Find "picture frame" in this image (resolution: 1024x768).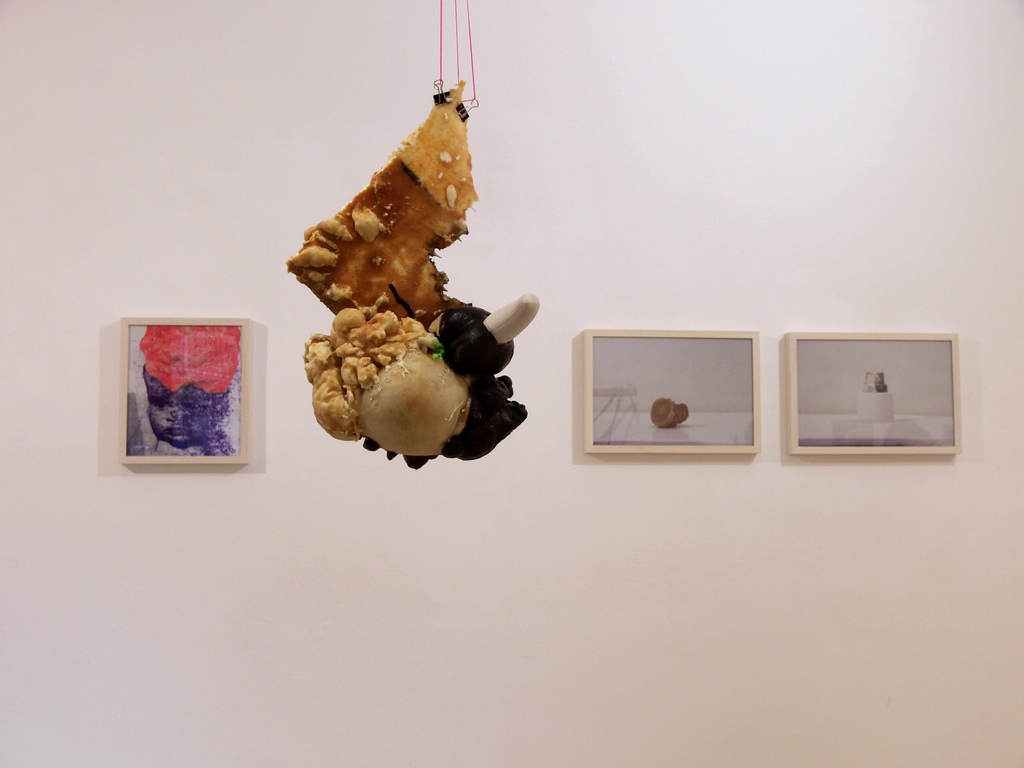
[783,328,967,459].
